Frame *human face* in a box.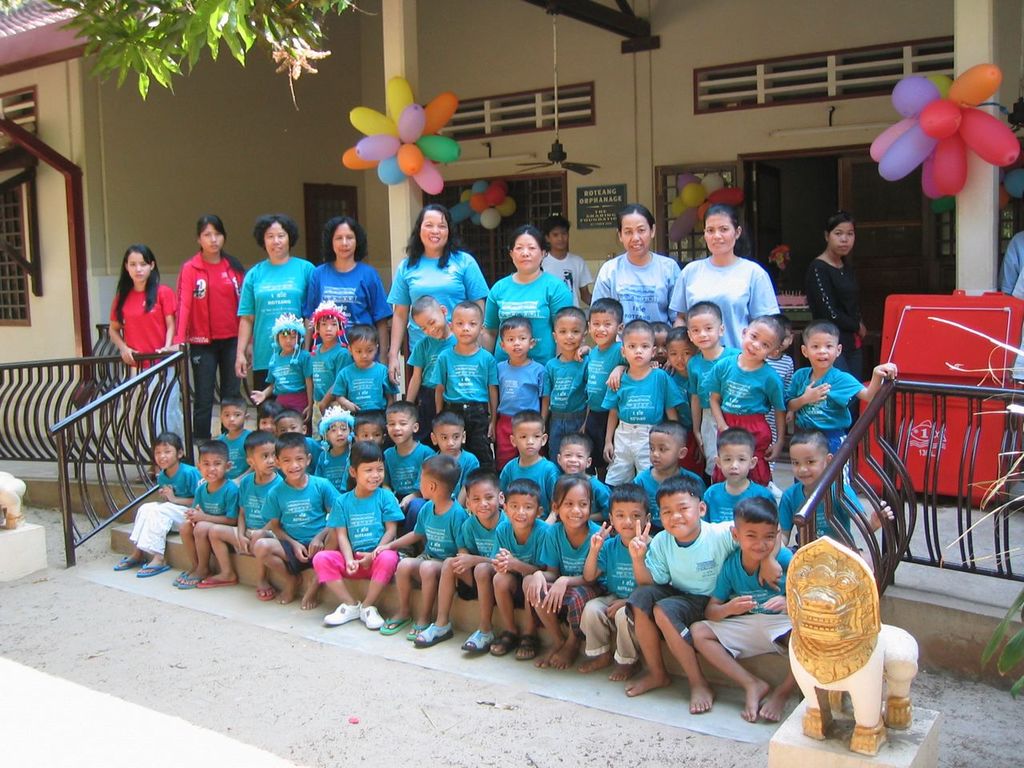
pyautogui.locateOnScreen(275, 444, 305, 481).
